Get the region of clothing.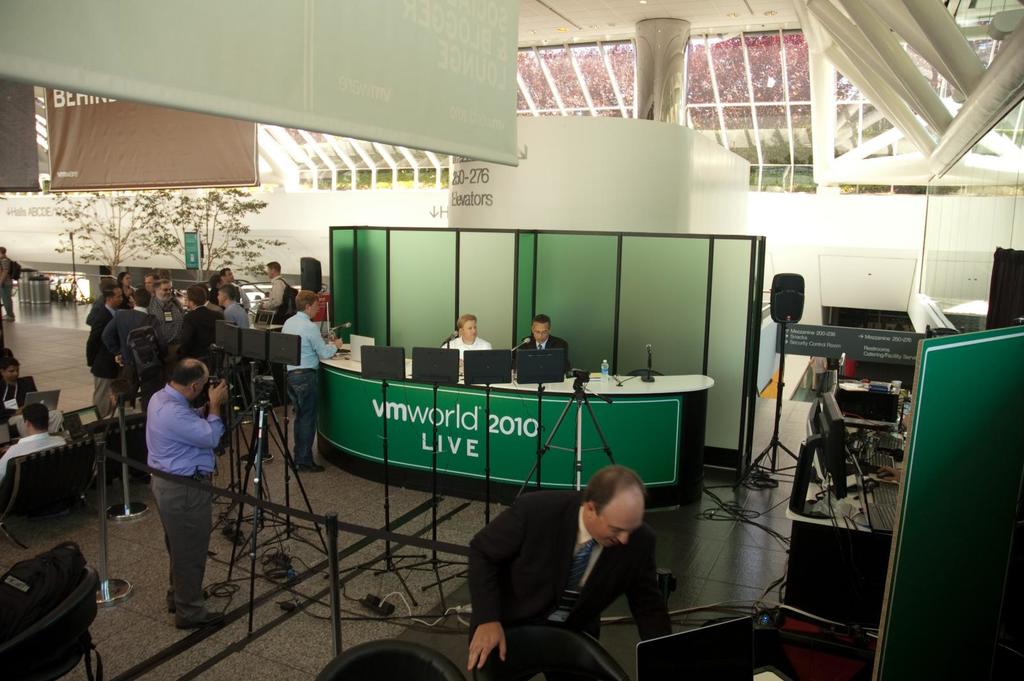
444, 335, 492, 374.
